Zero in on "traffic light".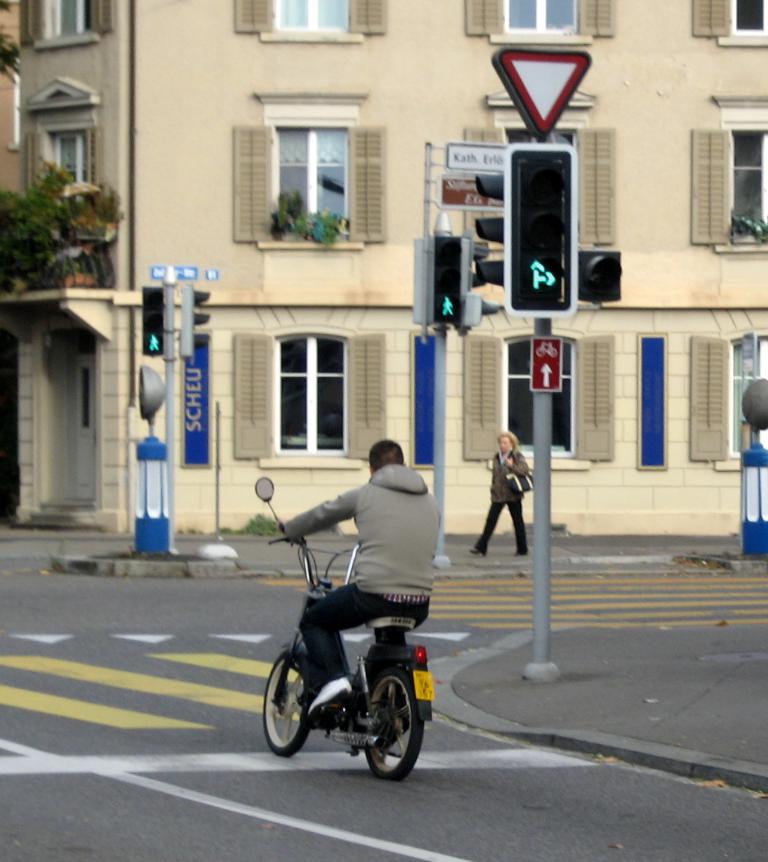
Zeroed in: x1=503 y1=140 x2=576 y2=318.
